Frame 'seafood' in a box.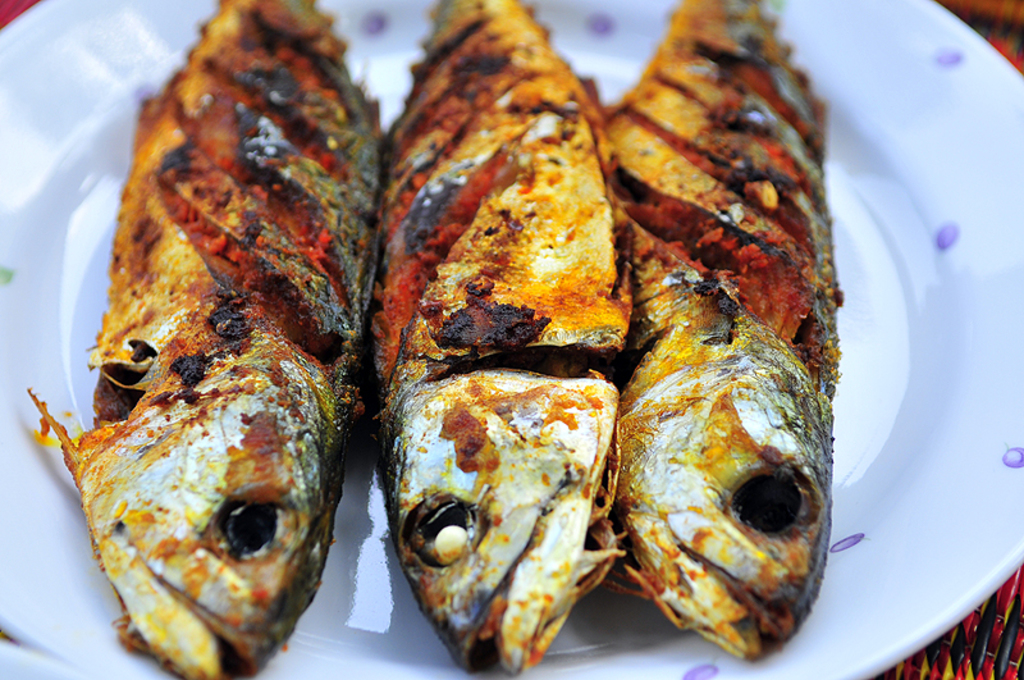
locate(31, 0, 385, 679).
